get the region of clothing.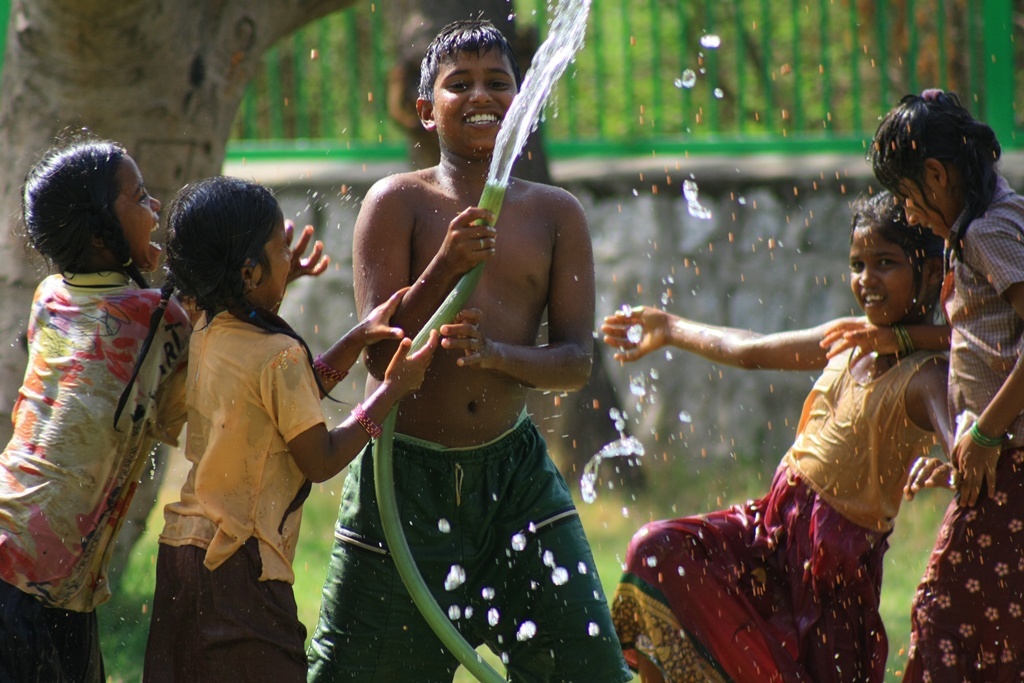
region(303, 416, 641, 682).
